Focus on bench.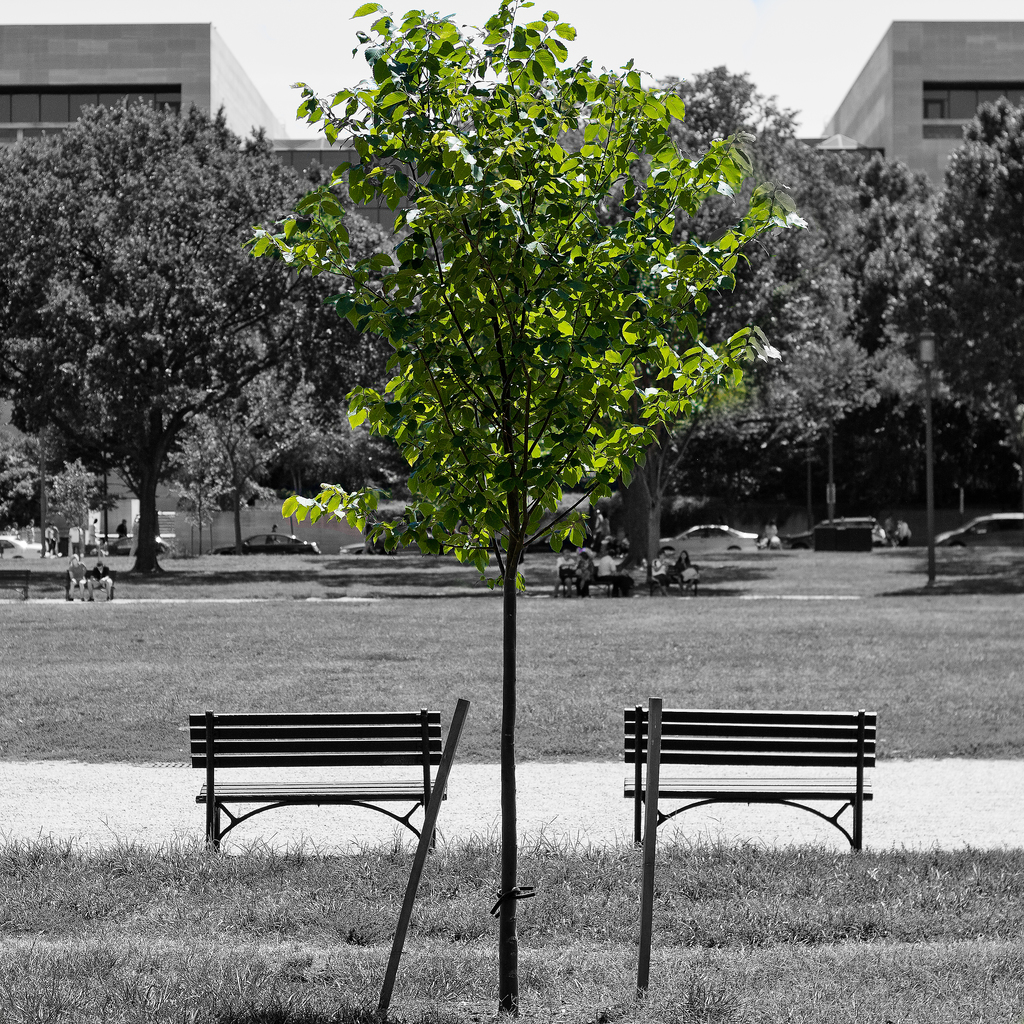
Focused at l=1, t=567, r=31, b=598.
